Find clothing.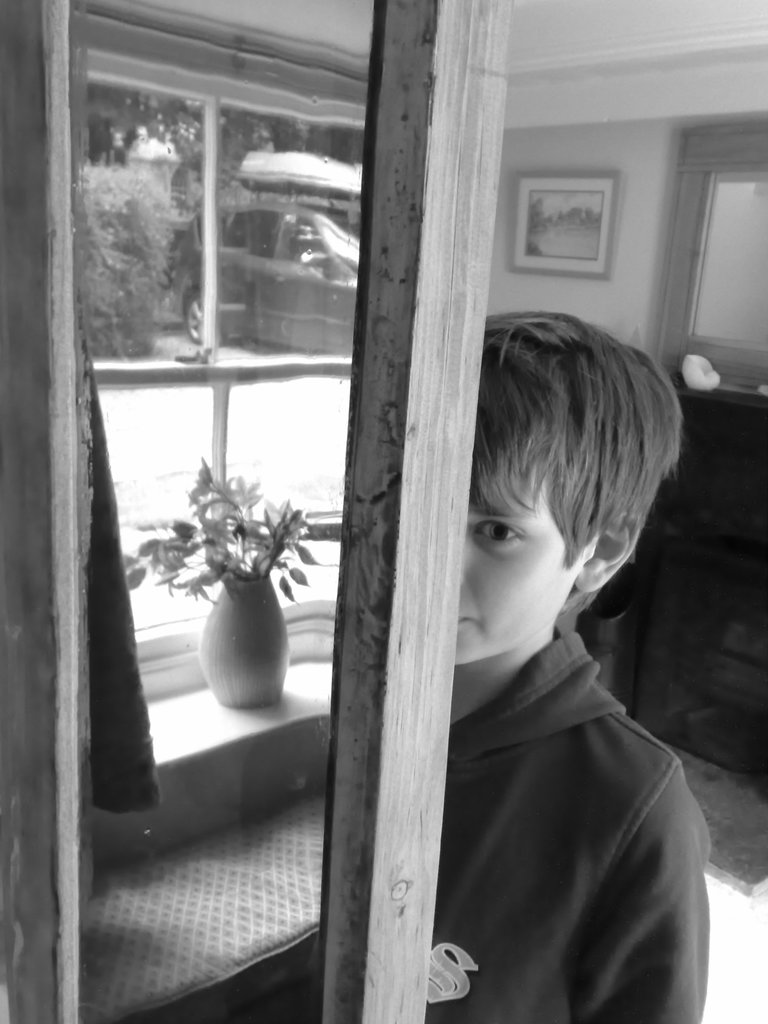
[x1=423, y1=632, x2=707, y2=1023].
